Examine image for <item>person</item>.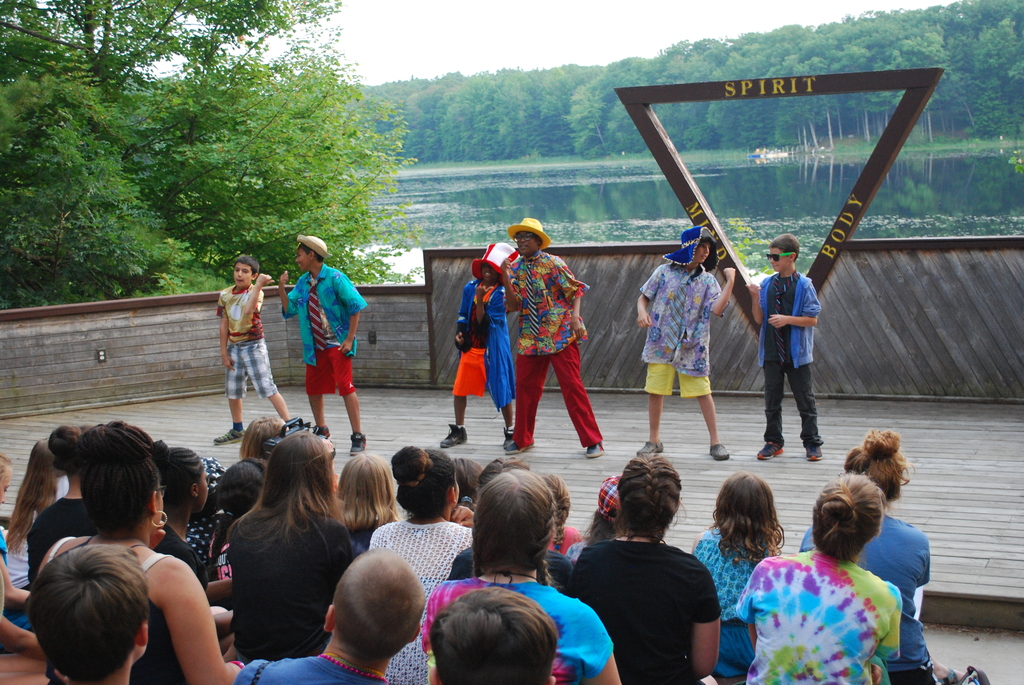
Examination result: bbox(747, 237, 822, 466).
